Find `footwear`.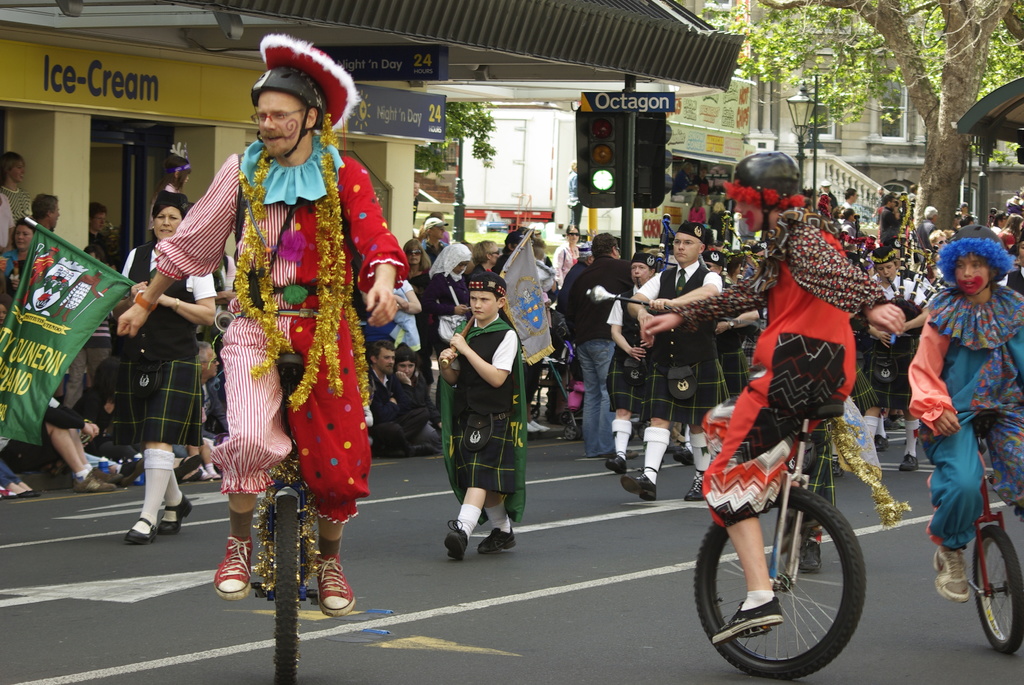
box(211, 532, 255, 599).
